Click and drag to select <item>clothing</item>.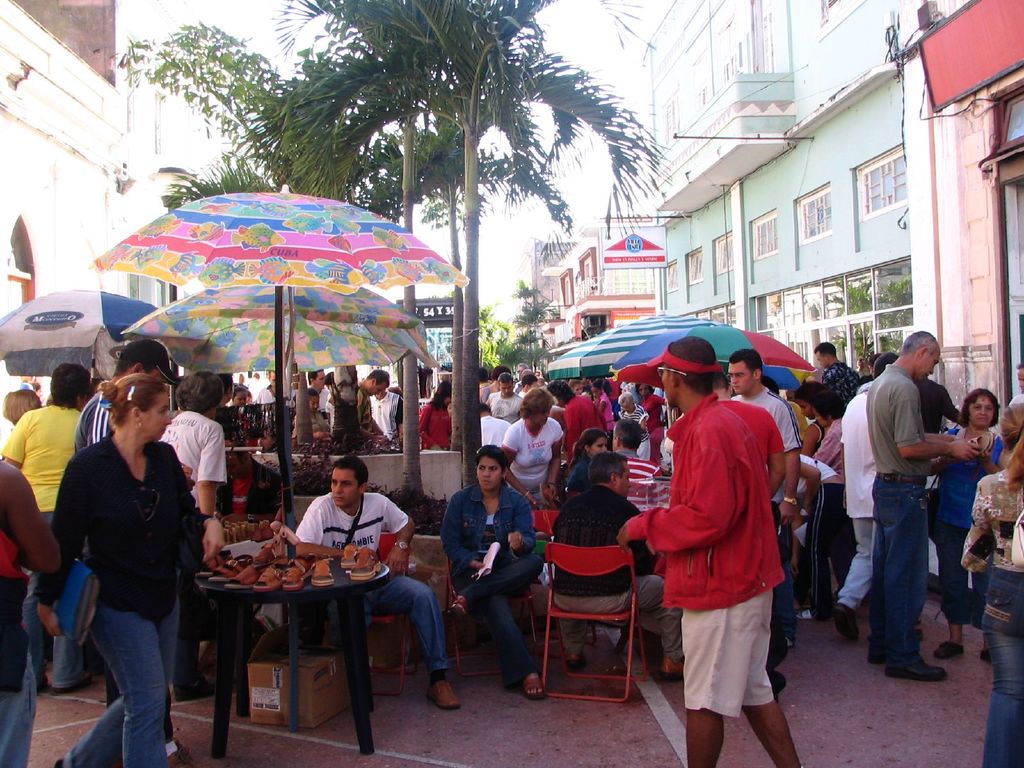
Selection: BBox(550, 483, 681, 661).
